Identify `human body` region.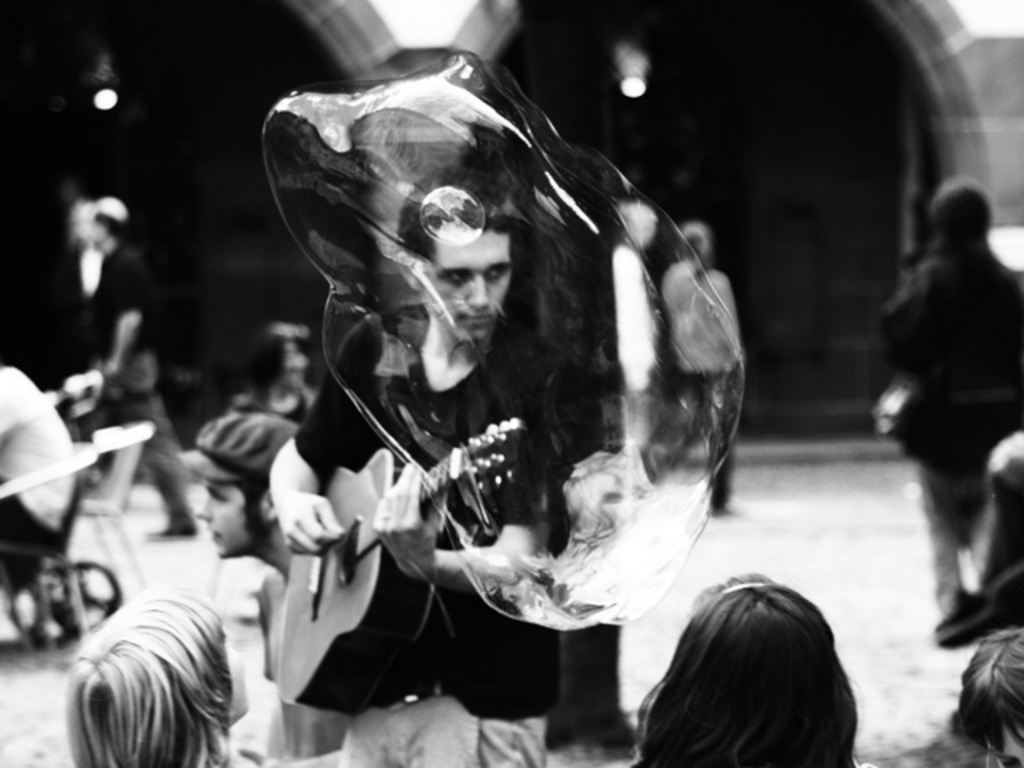
Region: rect(192, 413, 357, 766).
